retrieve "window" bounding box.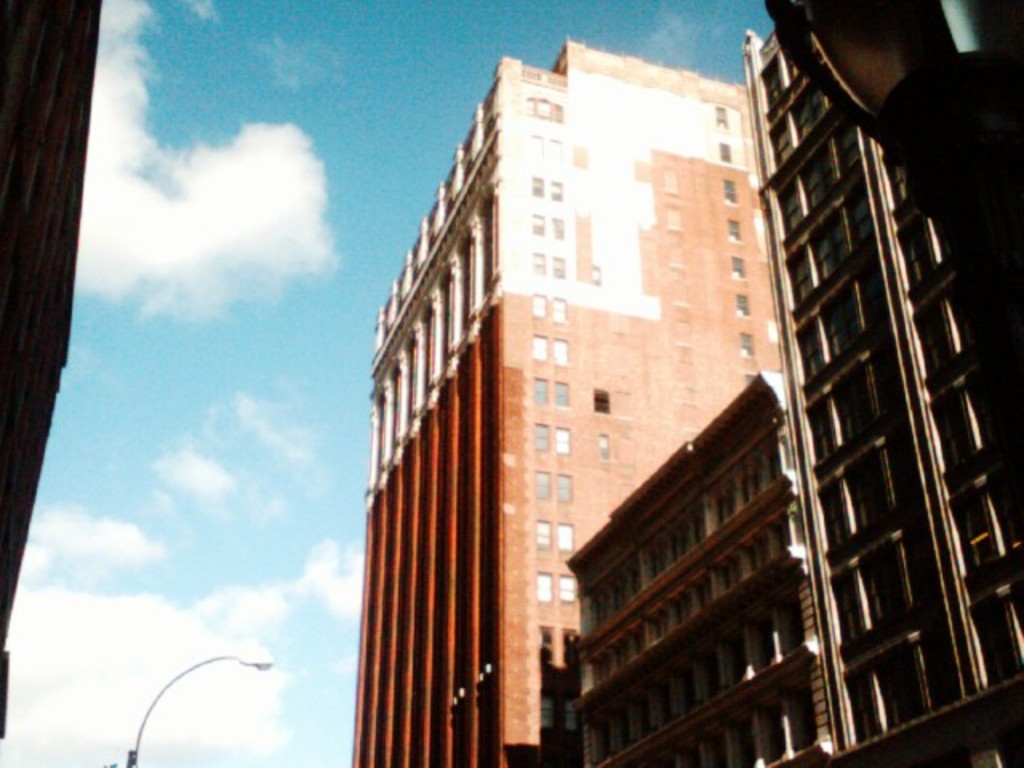
Bounding box: <box>536,378,549,406</box>.
